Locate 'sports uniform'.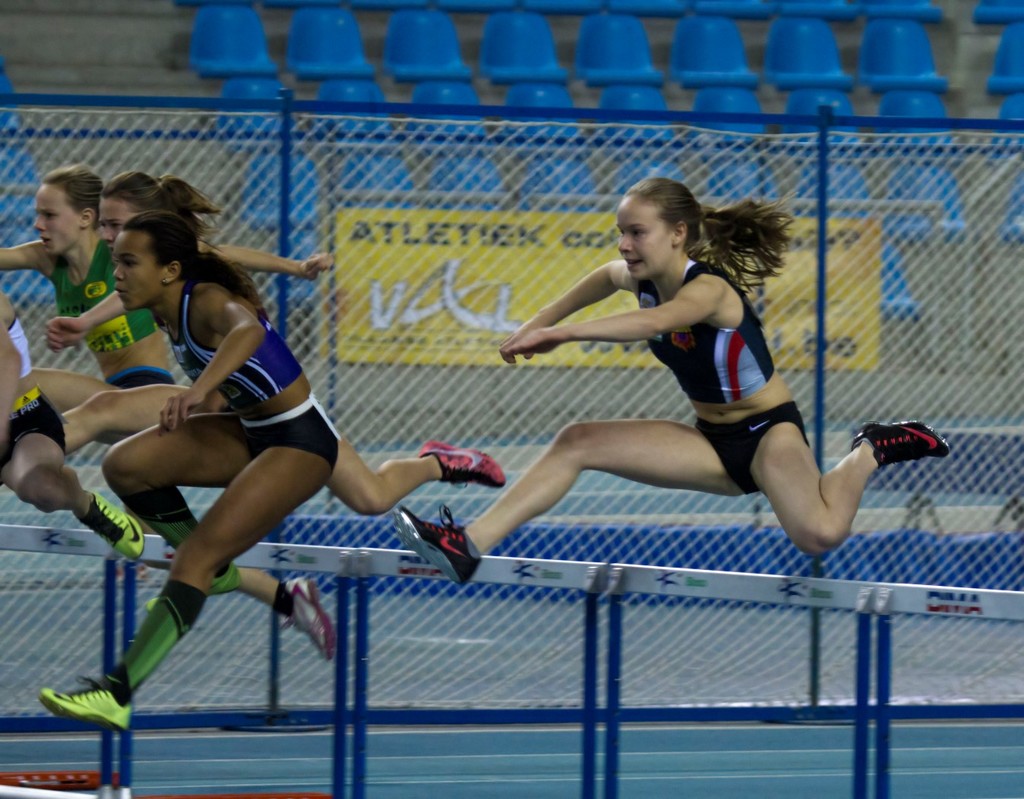
Bounding box: region(393, 259, 950, 587).
